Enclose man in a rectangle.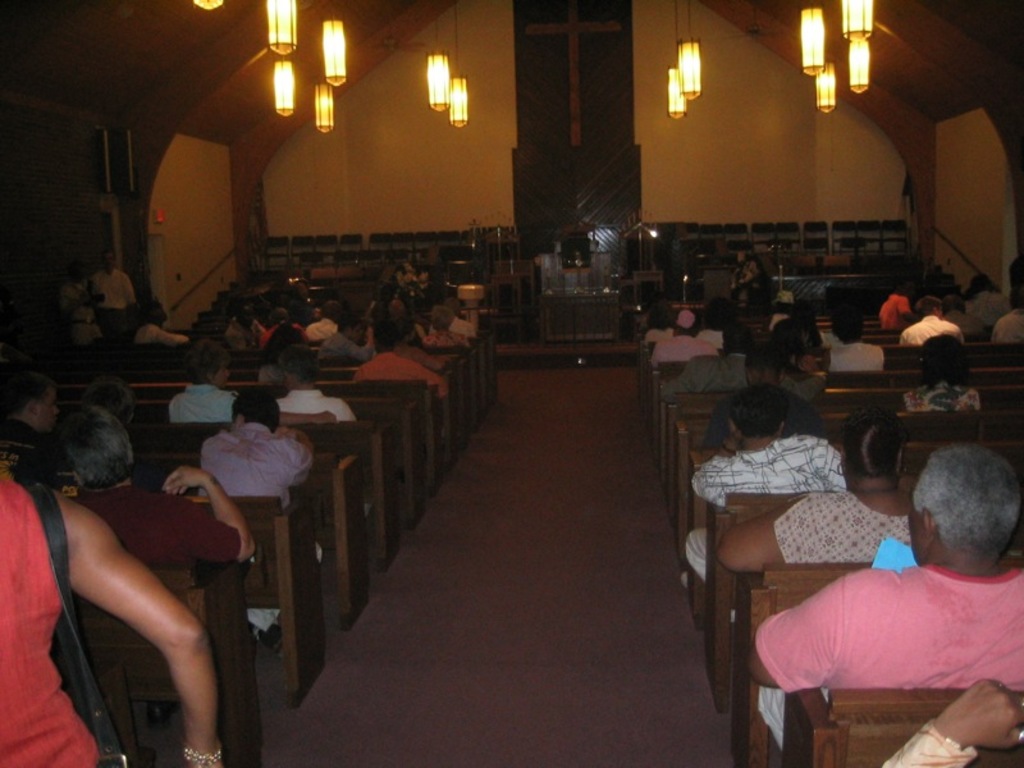
<bbox>91, 250, 136, 330</bbox>.
